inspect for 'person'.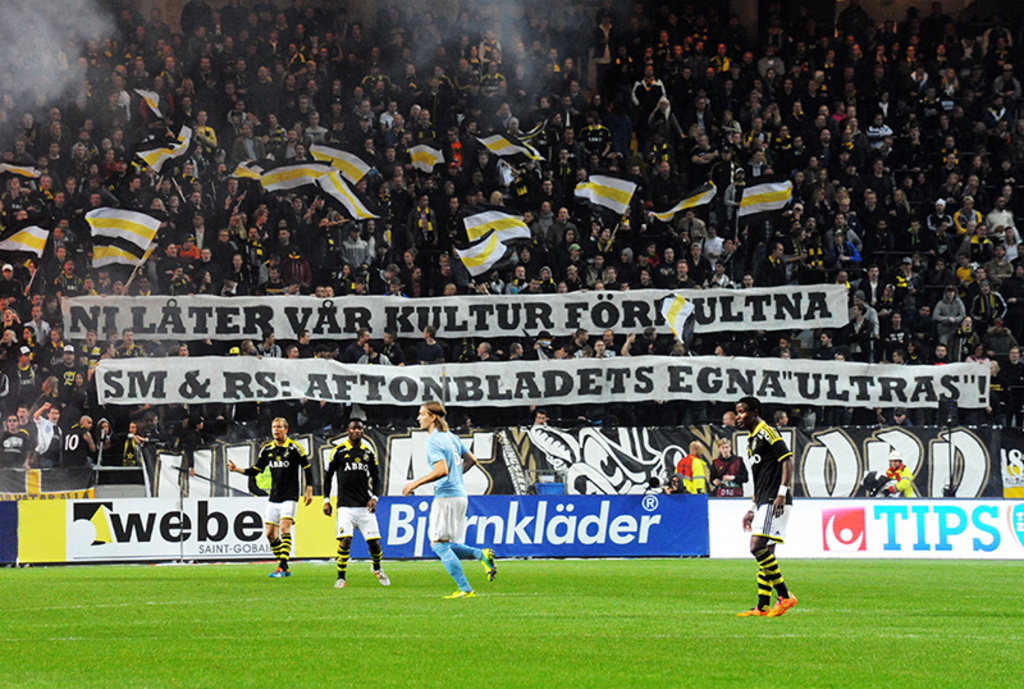
Inspection: x1=997 y1=346 x2=1023 y2=383.
